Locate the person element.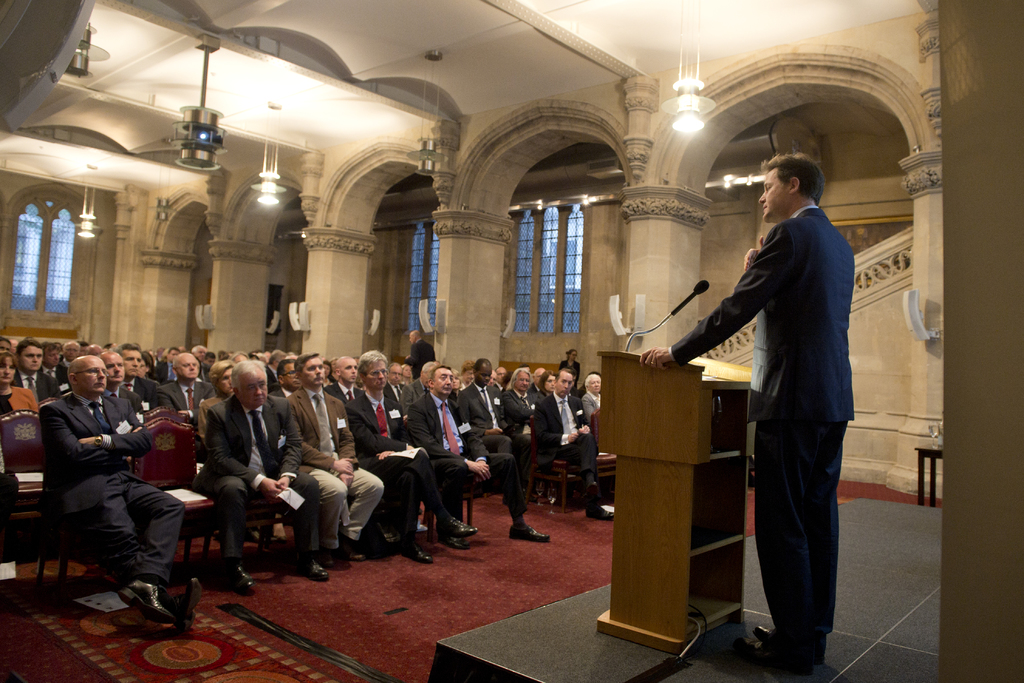
Element bbox: 679:136:865:668.
